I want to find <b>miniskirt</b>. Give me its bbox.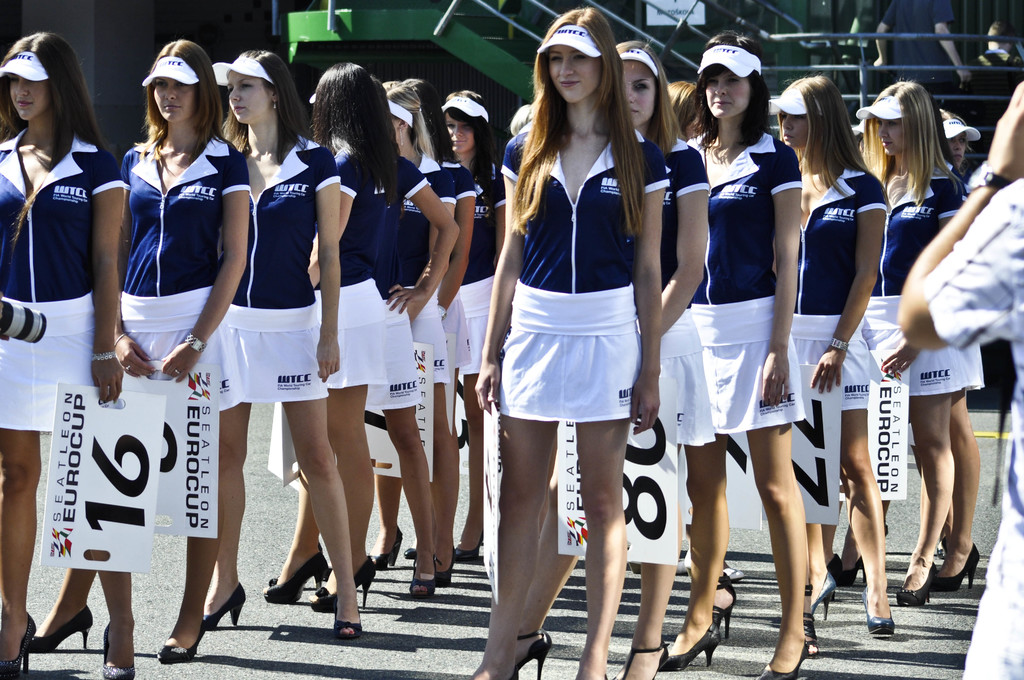
left=458, top=270, right=497, bottom=376.
